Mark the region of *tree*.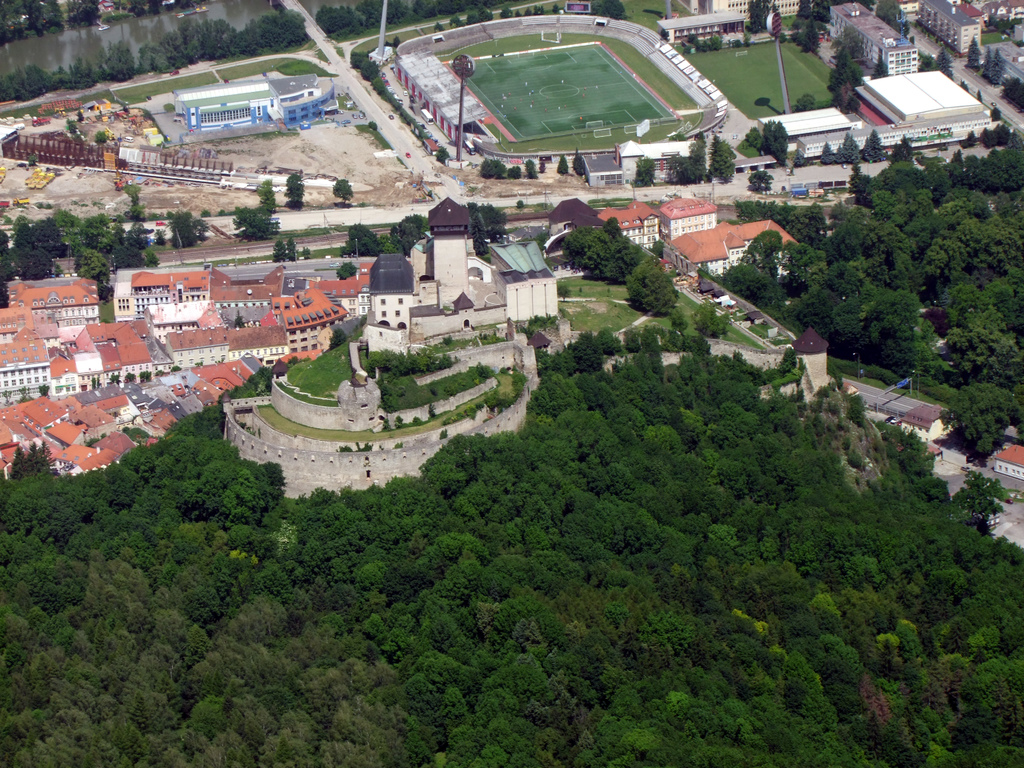
Region: select_region(273, 234, 284, 261).
